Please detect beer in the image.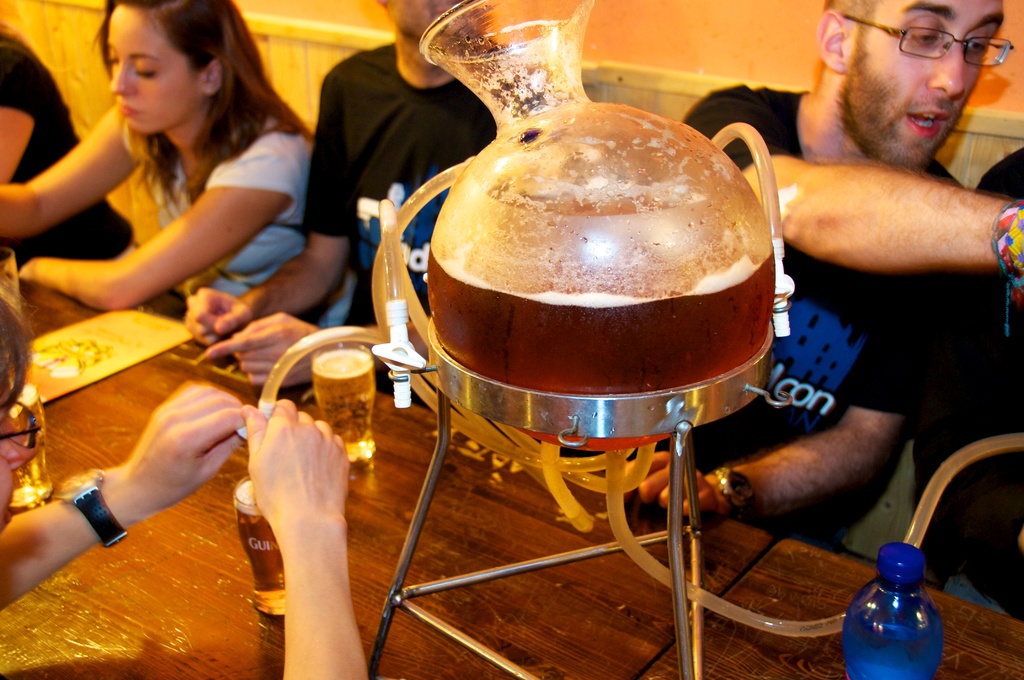
433, 254, 774, 393.
